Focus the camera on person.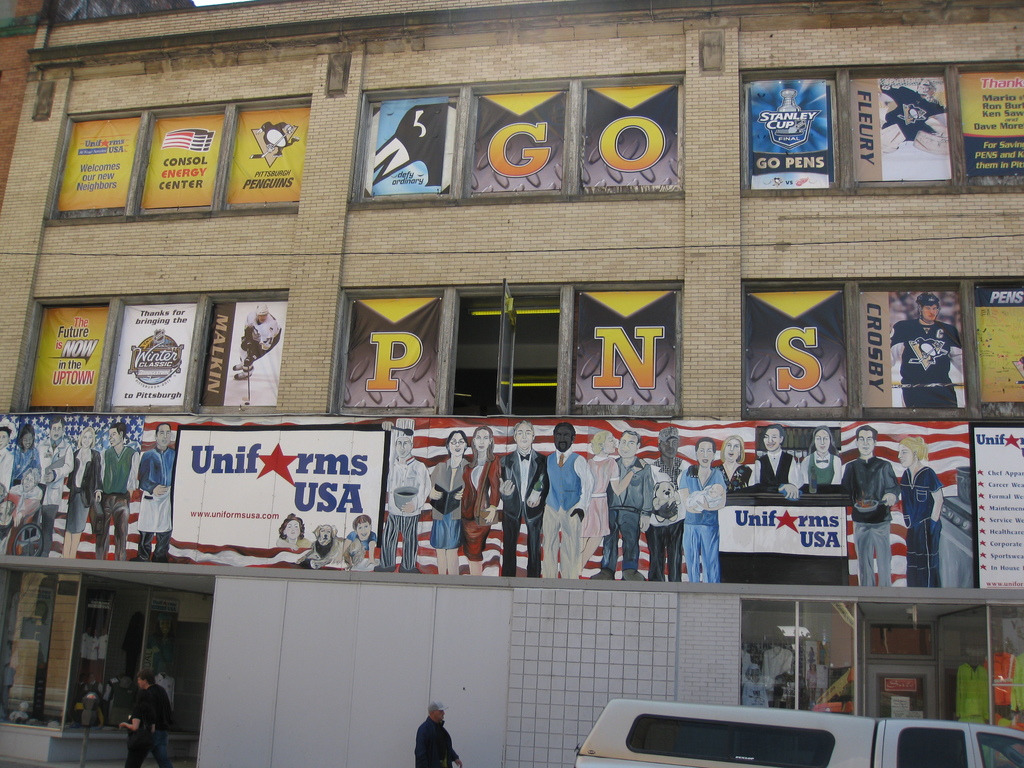
Focus region: bbox=(799, 424, 844, 492).
